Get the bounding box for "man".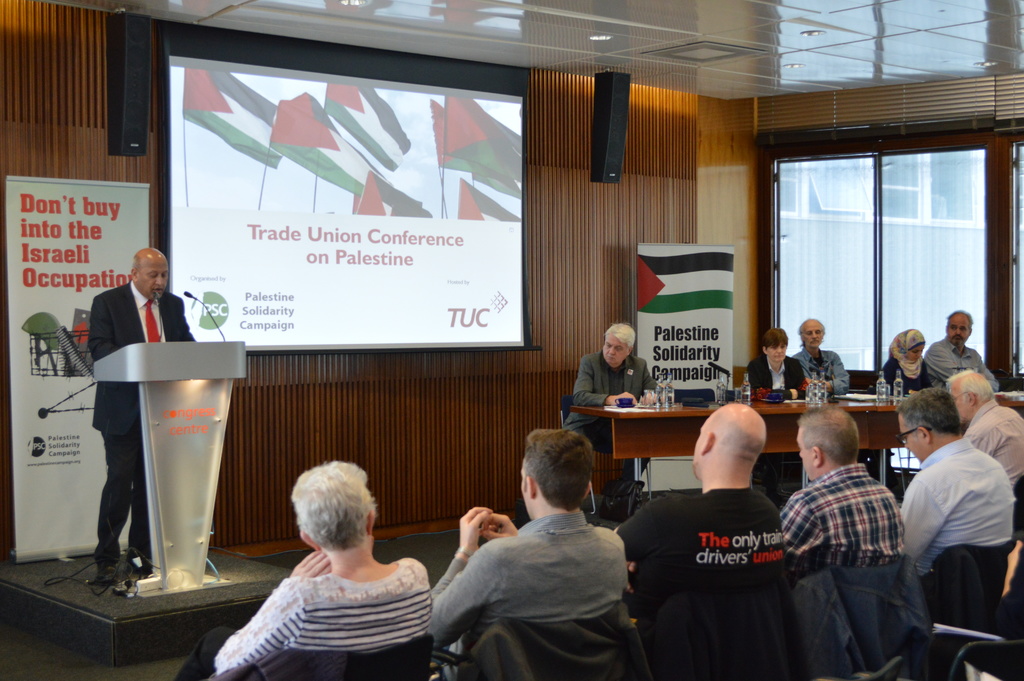
bbox=[737, 327, 817, 403].
